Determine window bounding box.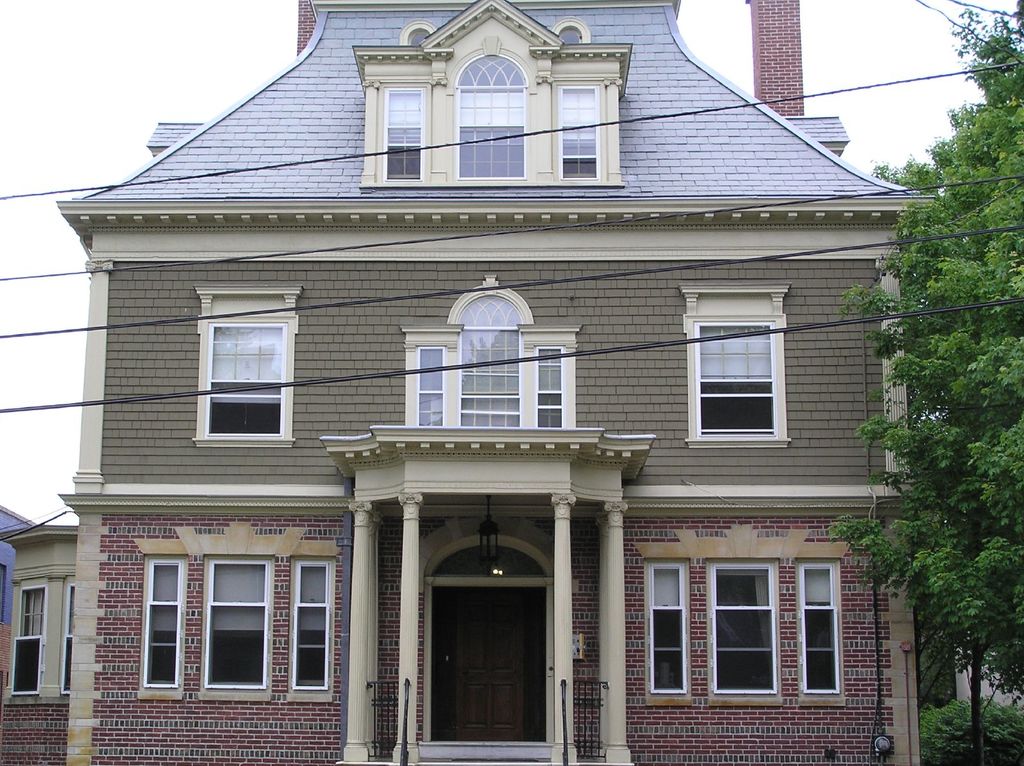
Determined: bbox=(204, 316, 285, 437).
